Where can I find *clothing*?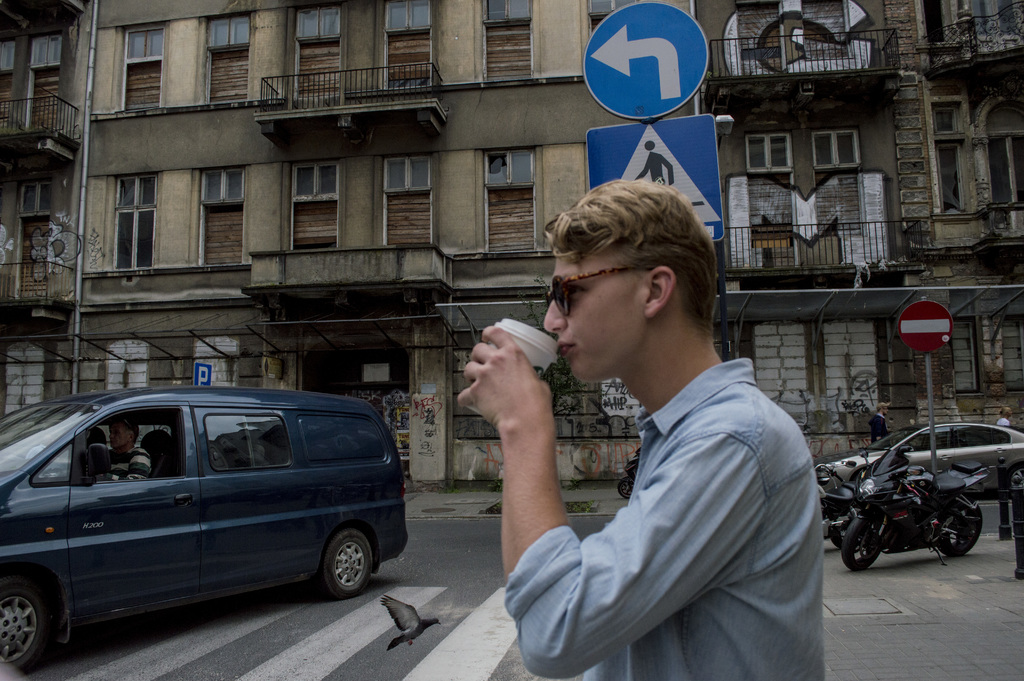
You can find it at 104 447 154 481.
